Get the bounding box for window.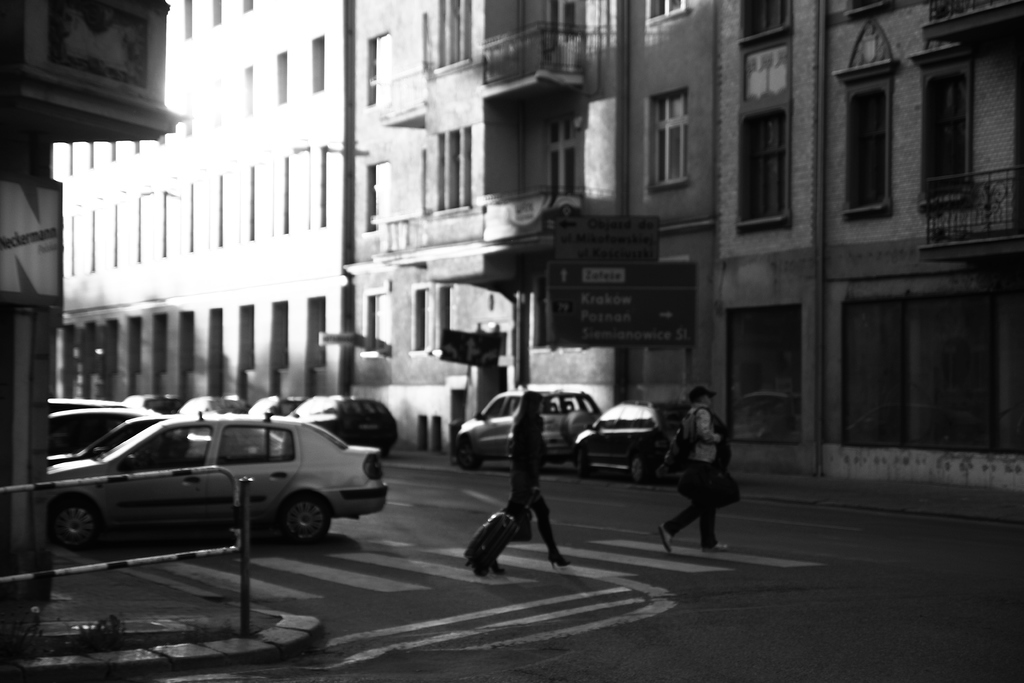
[left=364, top=158, right=390, bottom=230].
